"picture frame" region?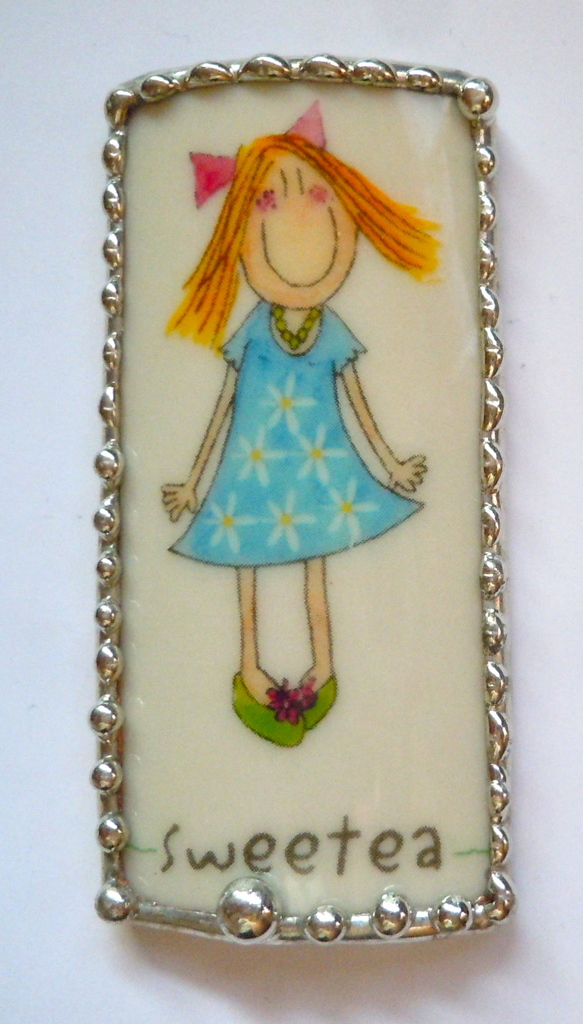
left=93, top=48, right=518, bottom=951
